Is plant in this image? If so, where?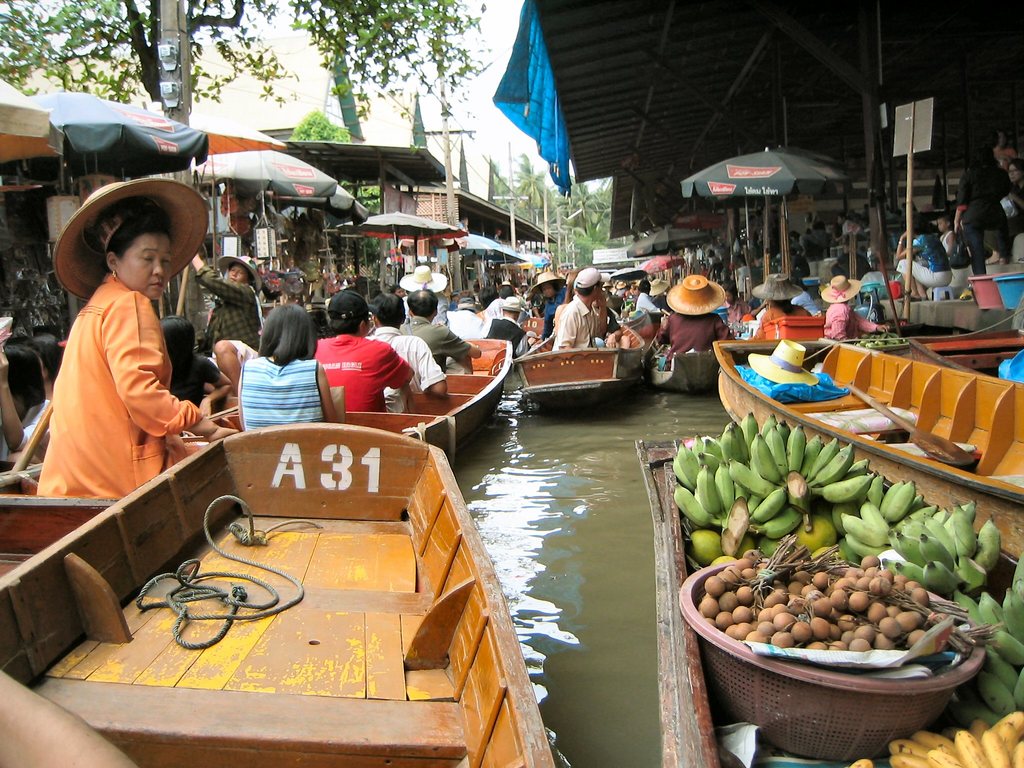
Yes, at bbox=[287, 110, 388, 280].
